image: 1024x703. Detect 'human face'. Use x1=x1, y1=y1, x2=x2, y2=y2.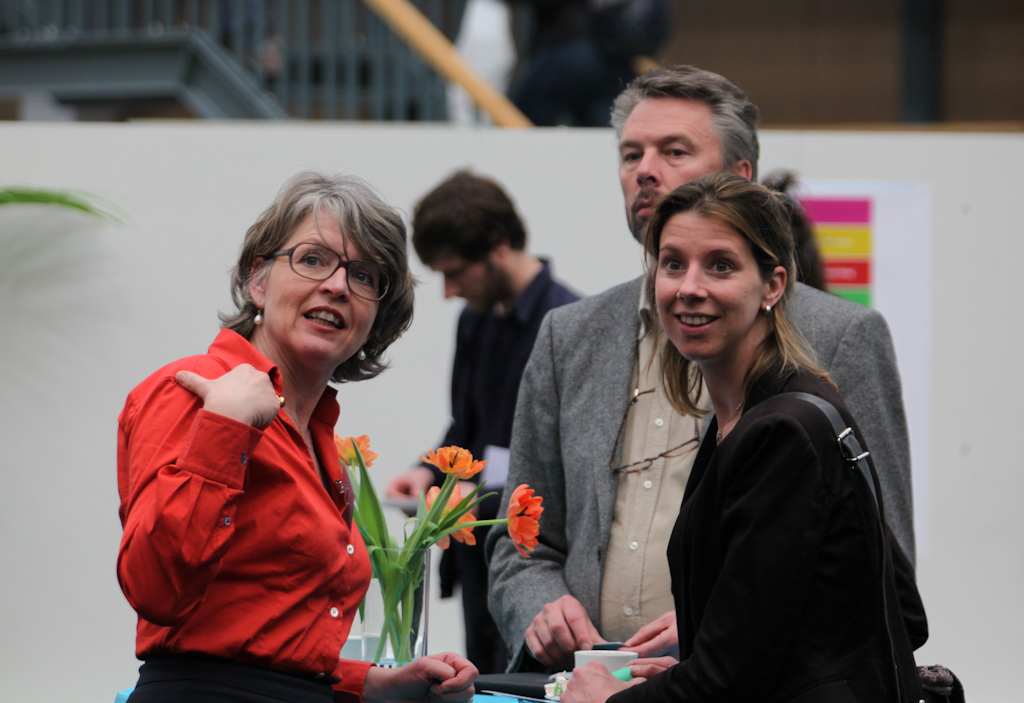
x1=426, y1=243, x2=499, y2=313.
